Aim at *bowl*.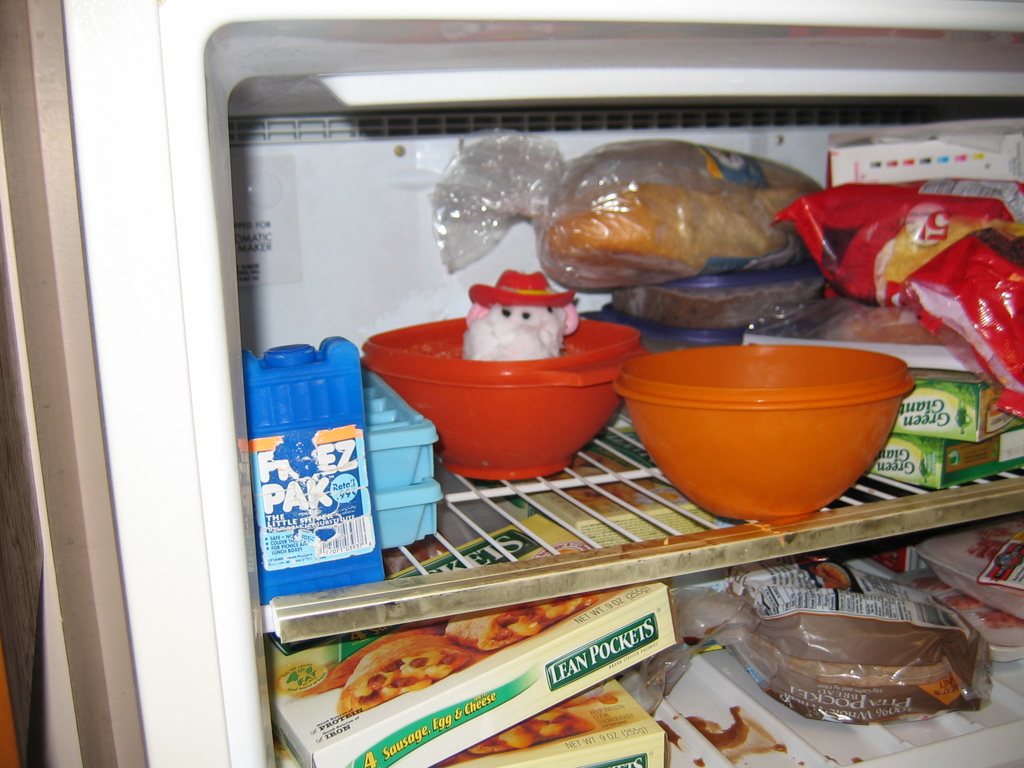
Aimed at [616,338,906,514].
